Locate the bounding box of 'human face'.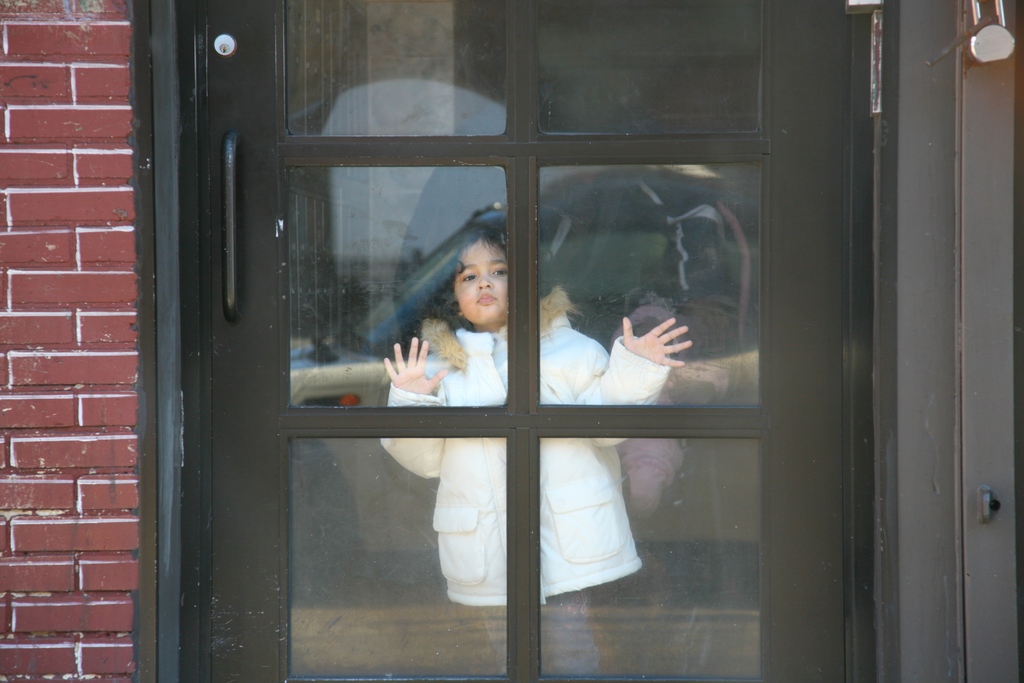
Bounding box: [x1=454, y1=243, x2=509, y2=319].
